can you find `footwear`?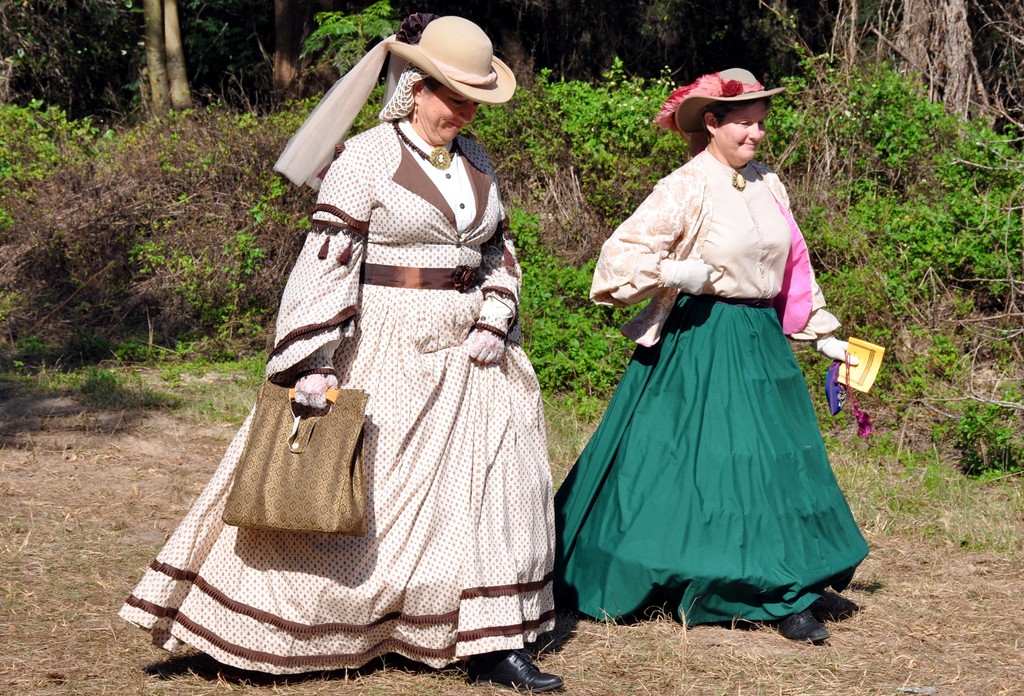
Yes, bounding box: left=470, top=653, right=564, bottom=690.
